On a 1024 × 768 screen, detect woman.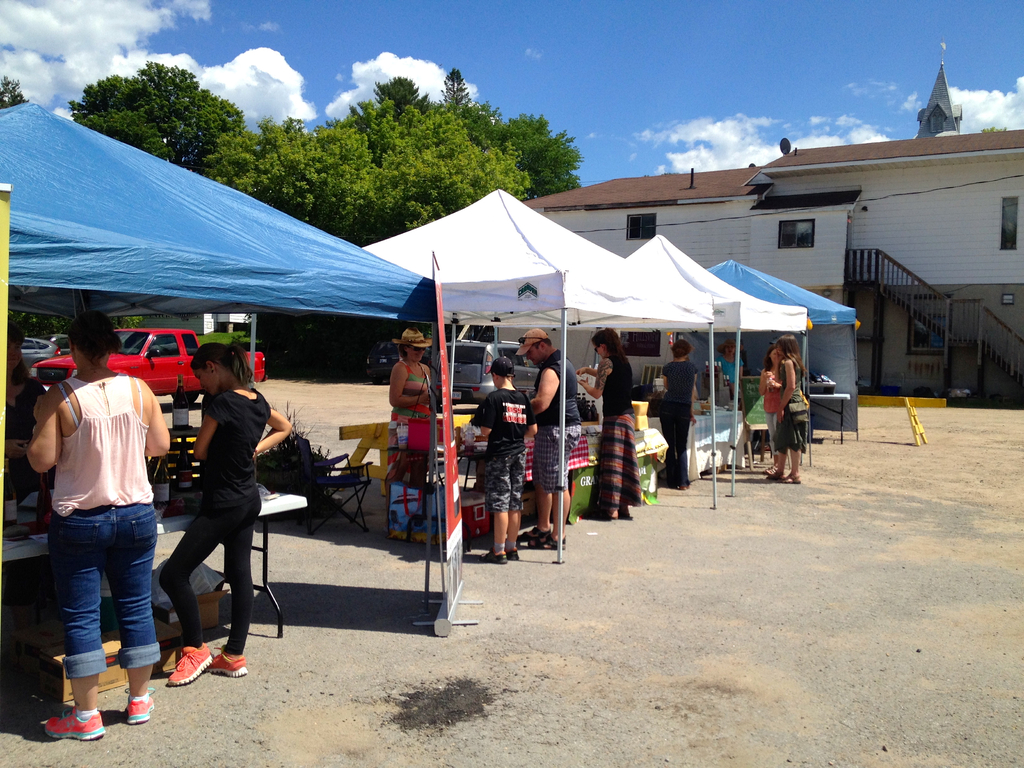
573/324/649/522.
